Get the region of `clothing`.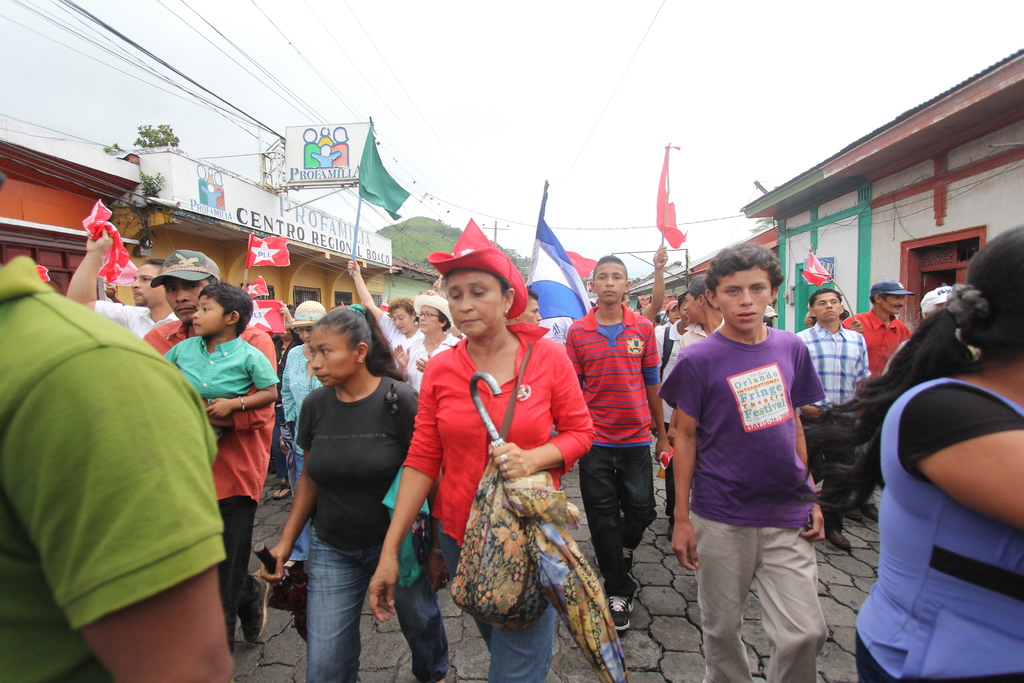
[x1=801, y1=329, x2=867, y2=532].
